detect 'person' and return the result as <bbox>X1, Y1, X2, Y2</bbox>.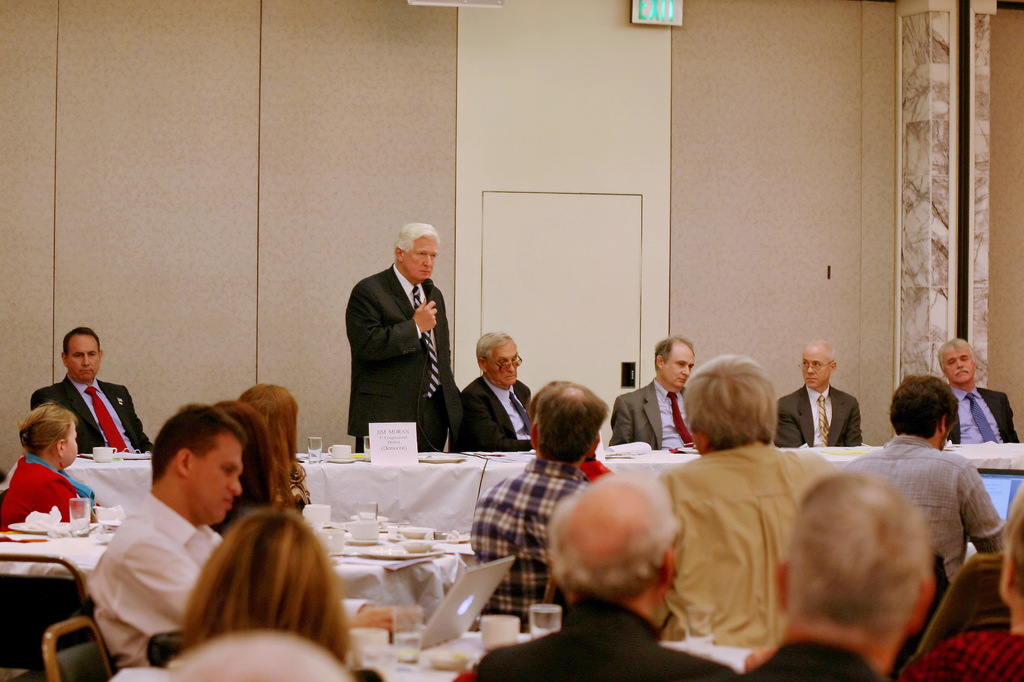
<bbox>937, 330, 1021, 445</bbox>.
